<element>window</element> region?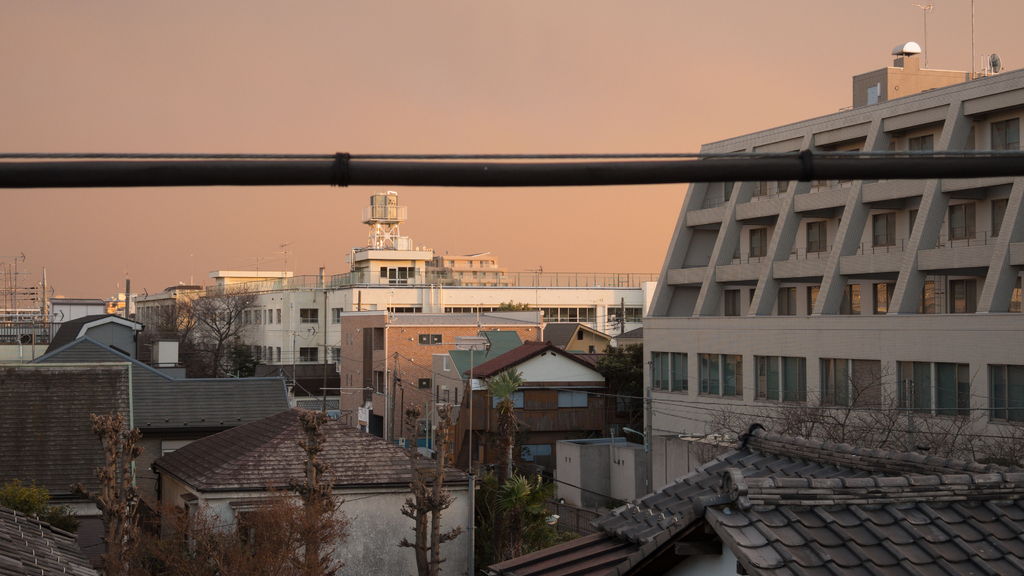
[895, 362, 972, 420]
